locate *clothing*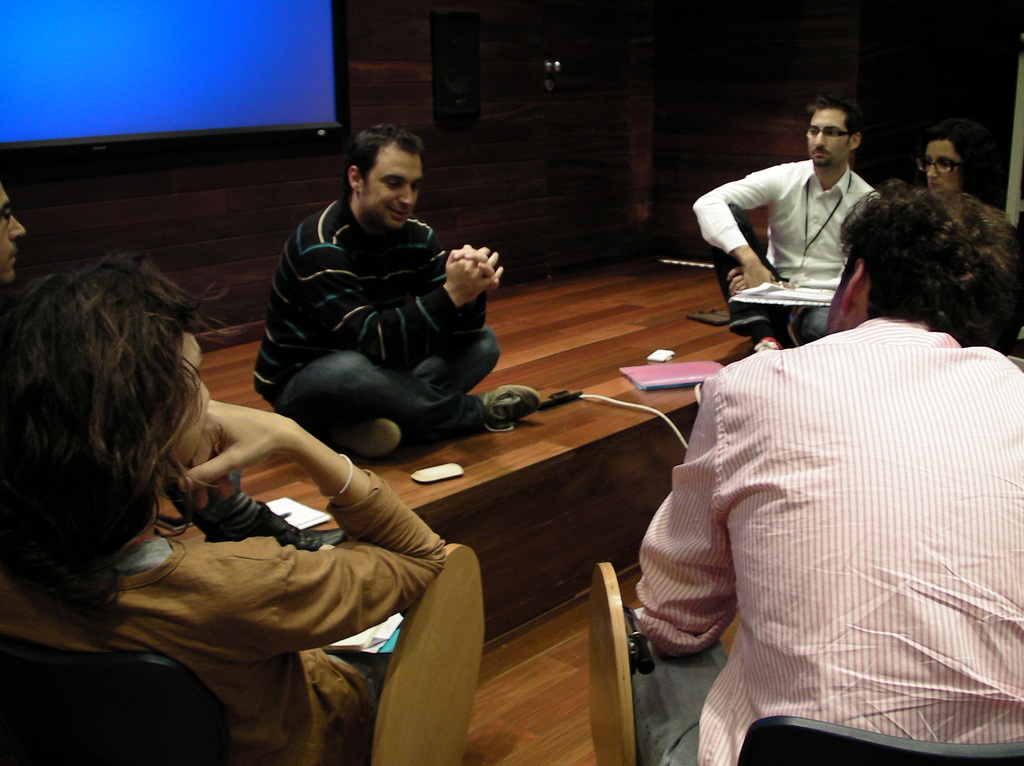
{"left": 625, "top": 309, "right": 1023, "bottom": 765}
